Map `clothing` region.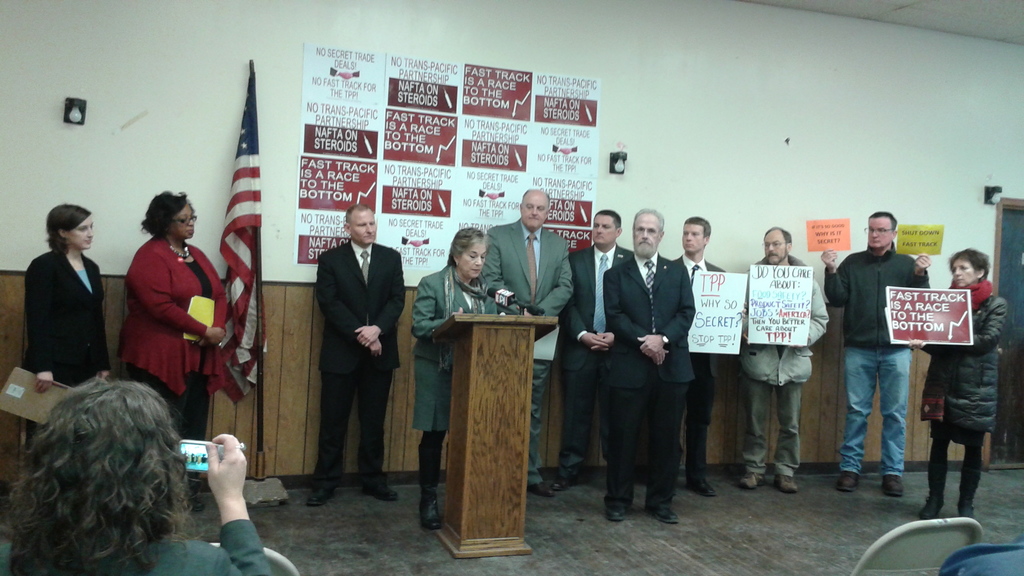
Mapped to [x1=830, y1=249, x2=923, y2=477].
